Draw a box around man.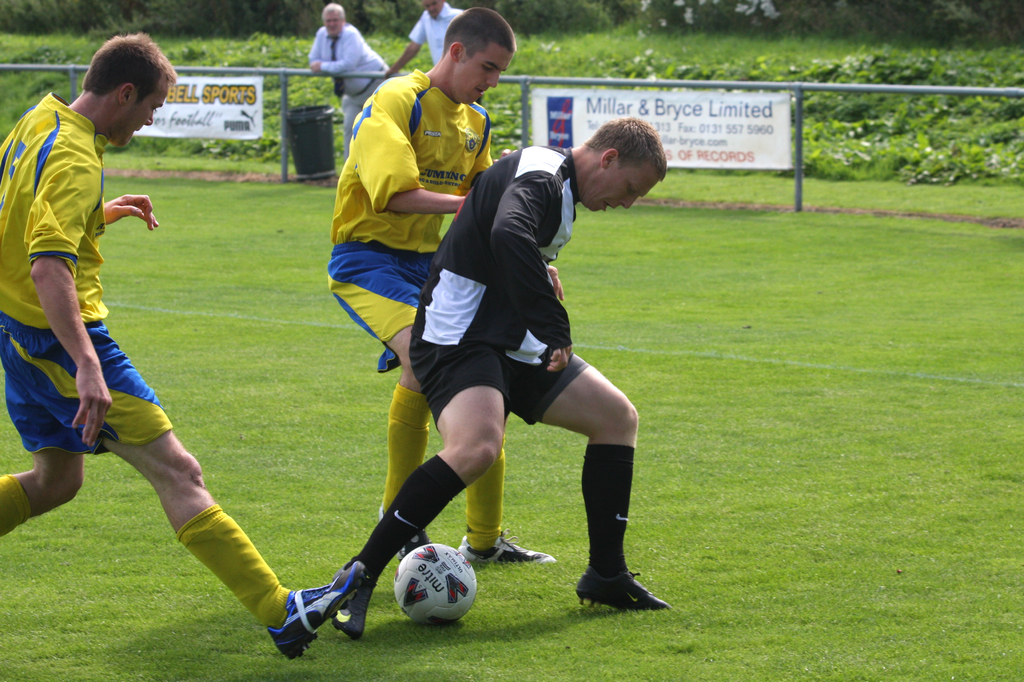
(left=0, top=31, right=364, bottom=667).
